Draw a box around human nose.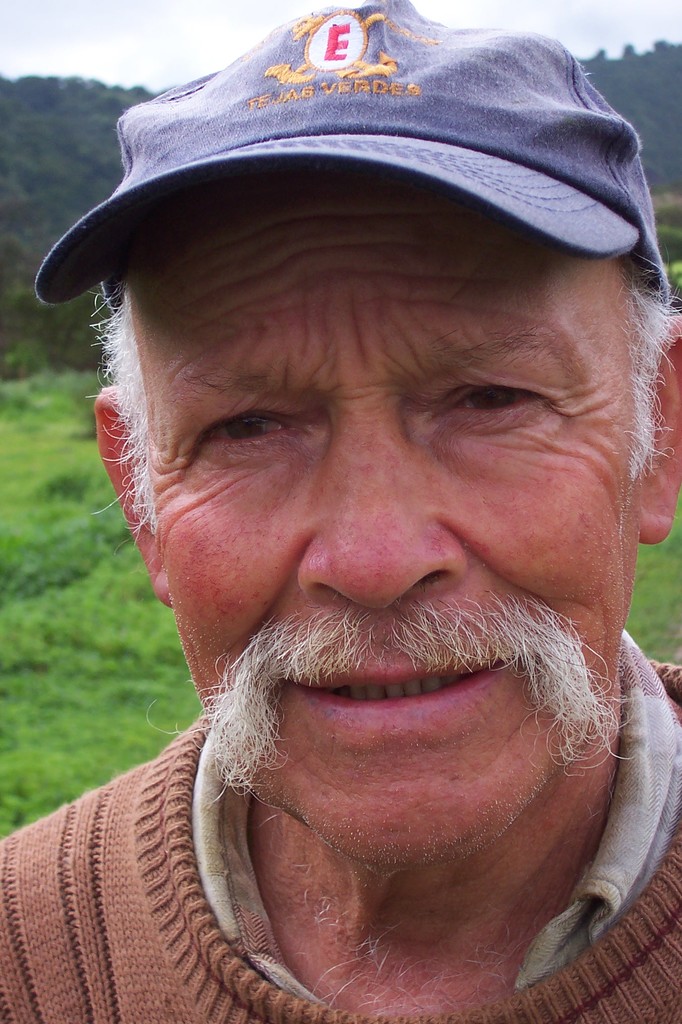
<box>297,405,469,608</box>.
